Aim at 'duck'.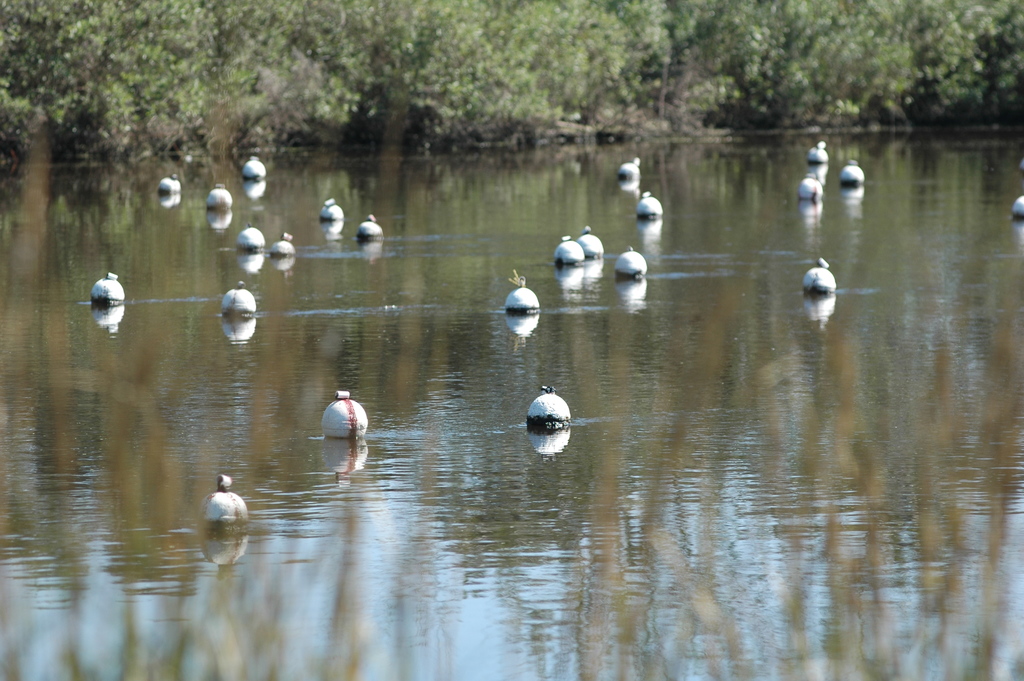
Aimed at region(811, 133, 829, 167).
